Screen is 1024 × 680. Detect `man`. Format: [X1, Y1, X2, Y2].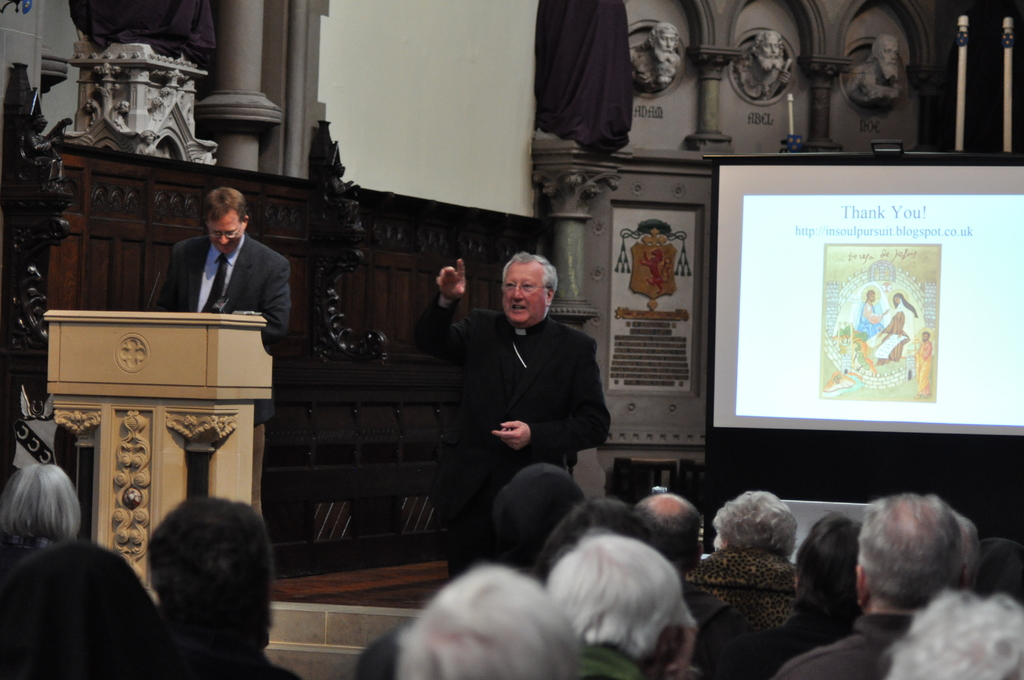
[152, 186, 291, 509].
